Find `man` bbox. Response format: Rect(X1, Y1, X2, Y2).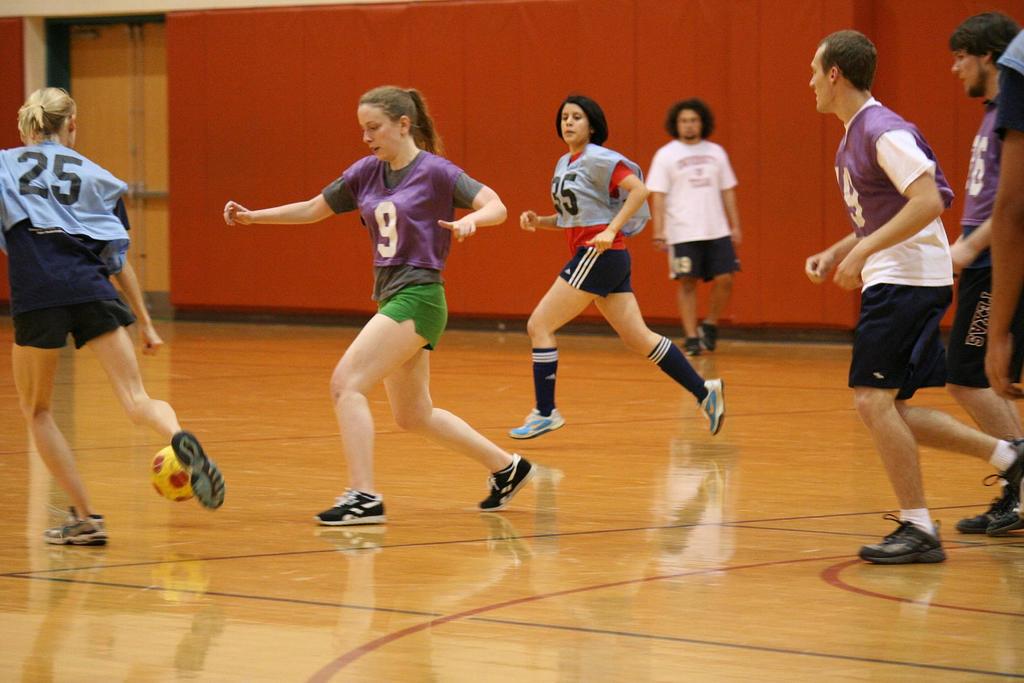
Rect(805, 29, 1023, 567).
